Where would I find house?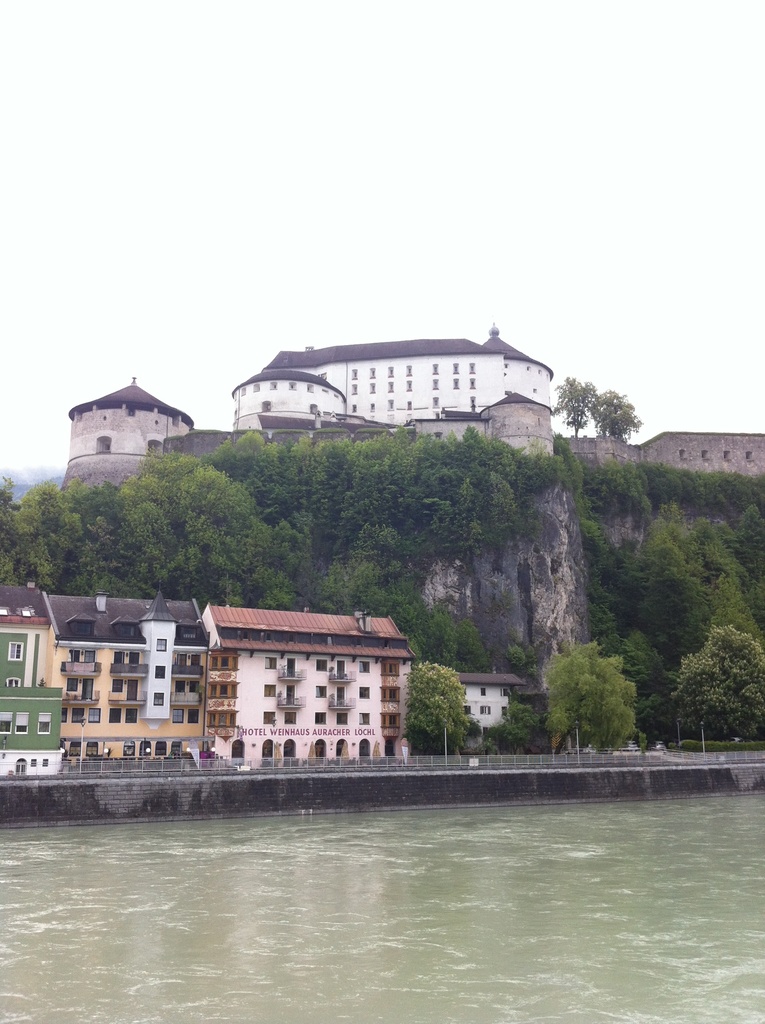
At <box>231,367,350,431</box>.
